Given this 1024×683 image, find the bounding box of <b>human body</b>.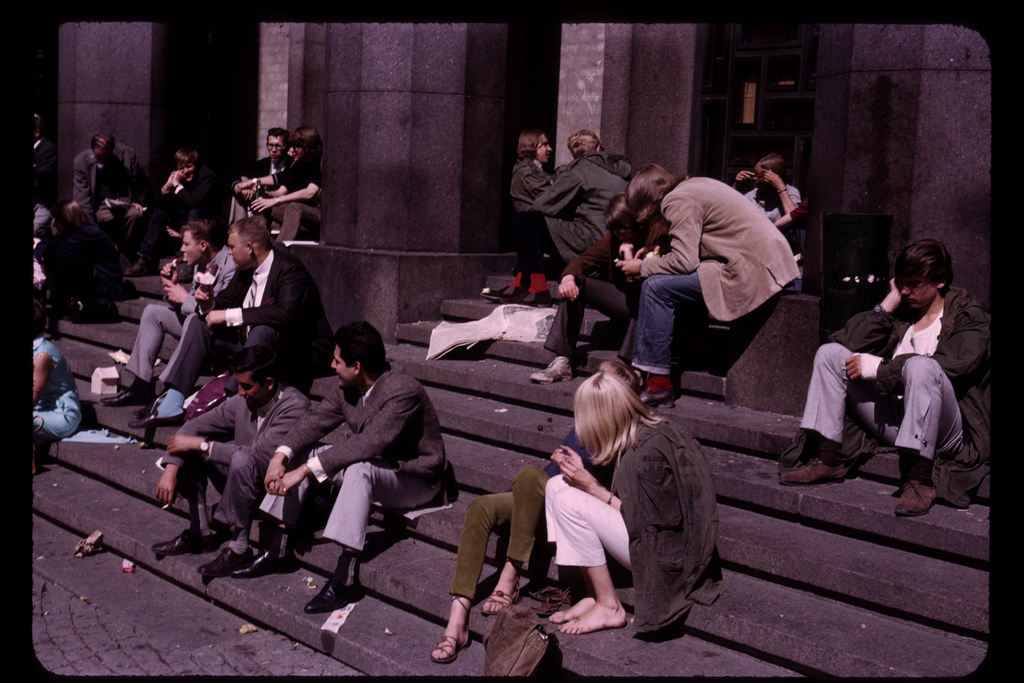
[left=614, top=179, right=798, bottom=409].
